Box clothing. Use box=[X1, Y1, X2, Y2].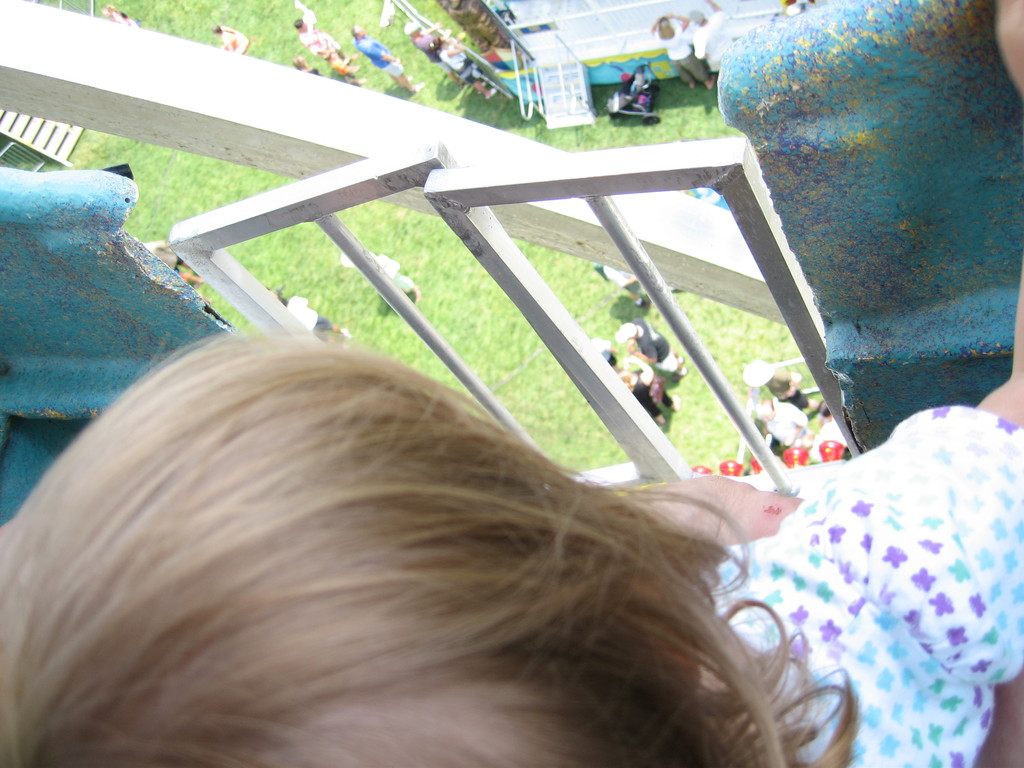
box=[639, 318, 685, 375].
